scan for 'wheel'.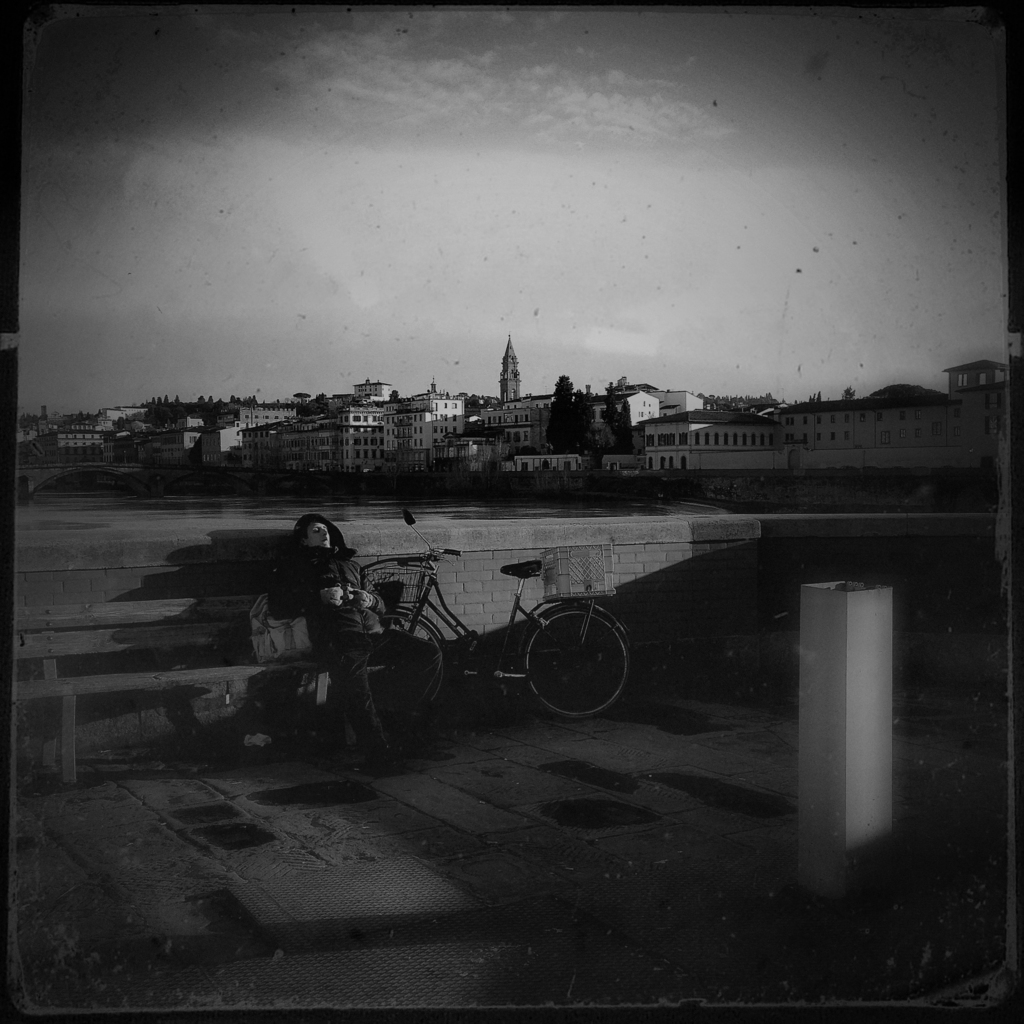
Scan result: bbox(377, 612, 447, 709).
